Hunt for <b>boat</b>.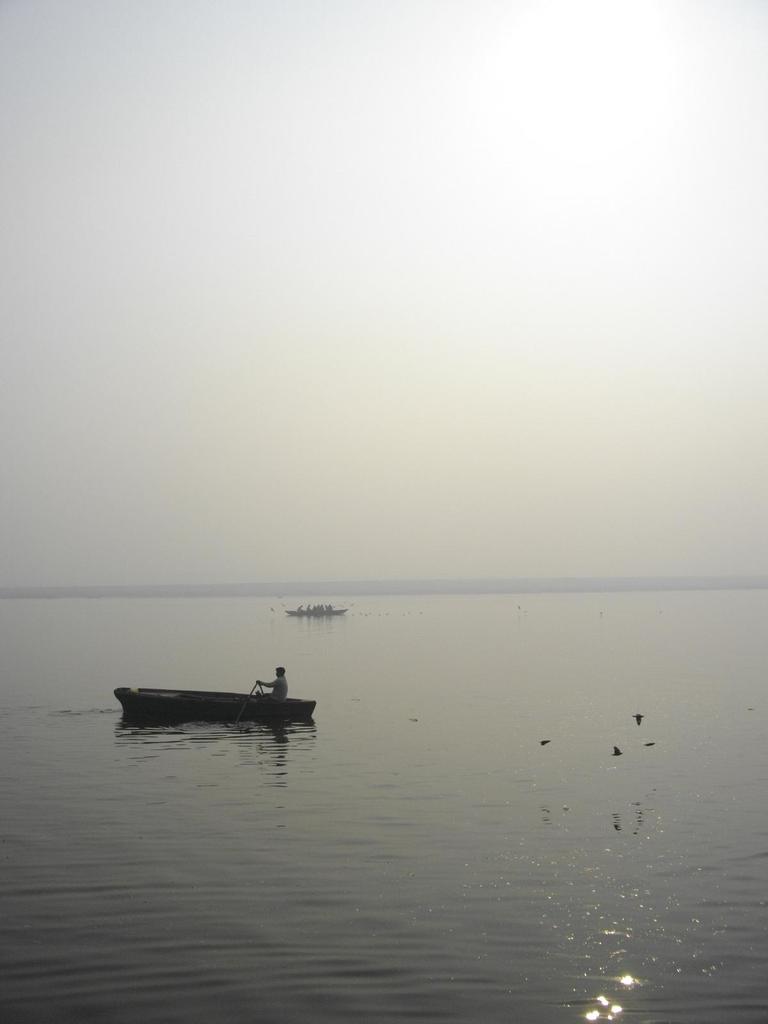
Hunted down at crop(284, 607, 350, 616).
